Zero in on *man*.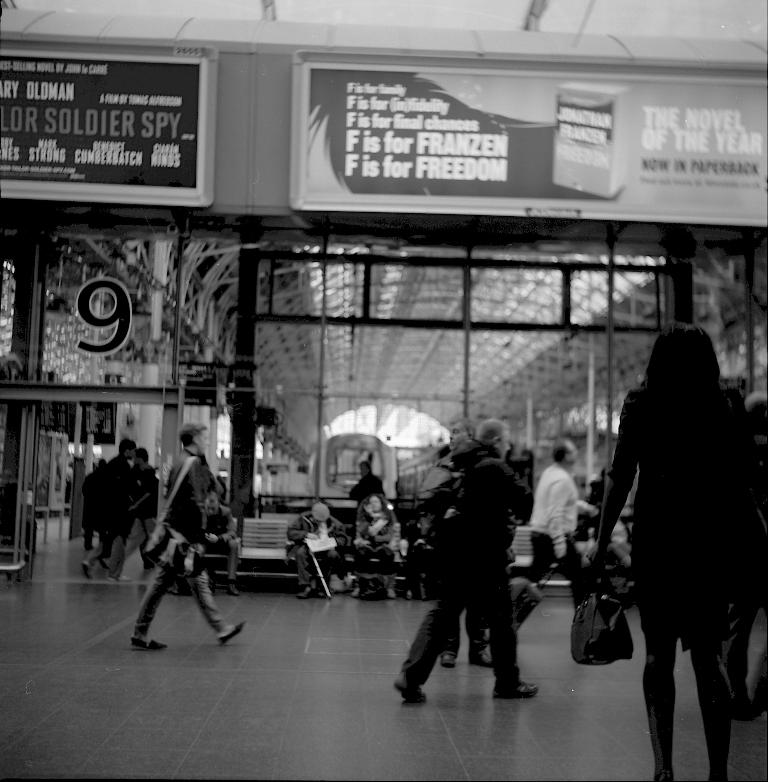
Zeroed in: <bbox>389, 416, 539, 707</bbox>.
